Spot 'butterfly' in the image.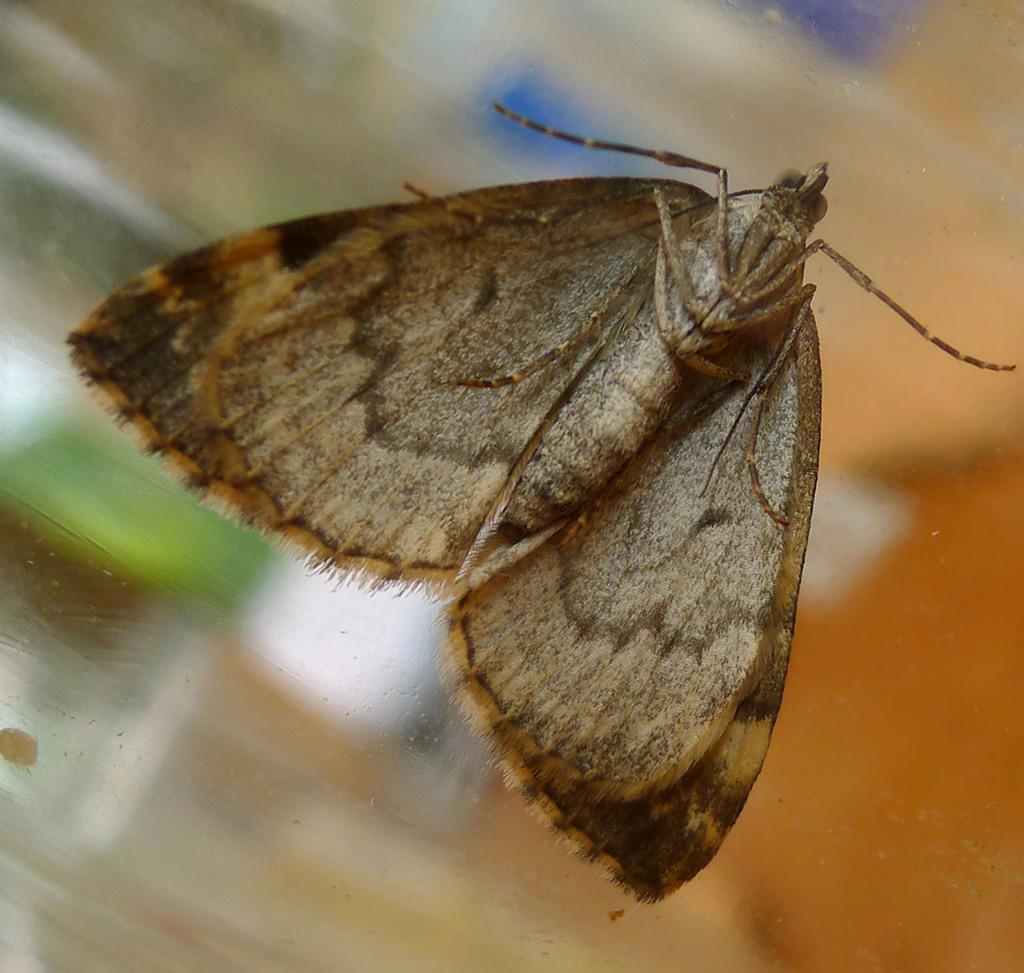
'butterfly' found at (left=55, top=64, right=908, bottom=875).
